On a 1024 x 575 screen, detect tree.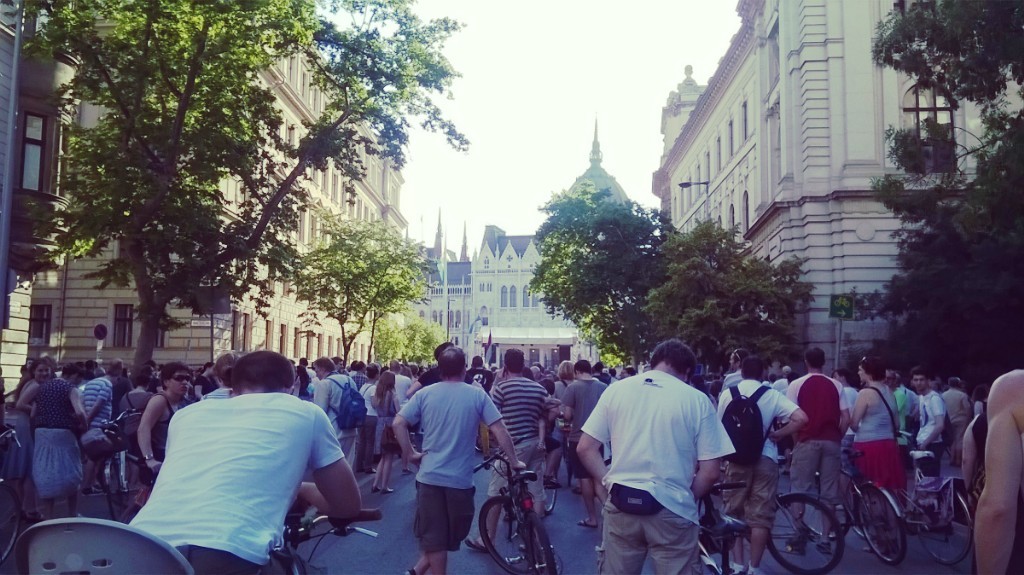
left=293, top=216, right=434, bottom=371.
